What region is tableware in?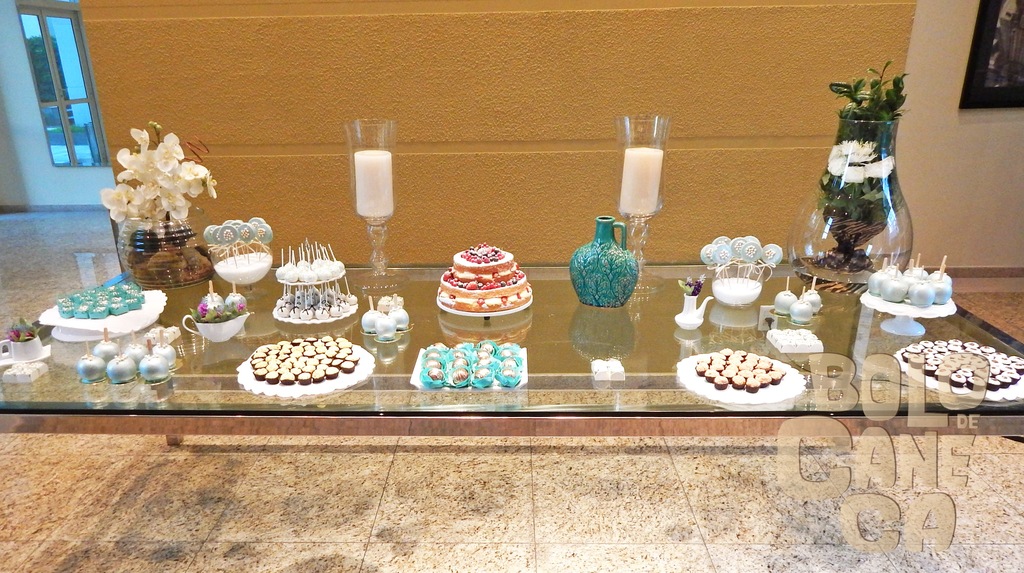
detection(675, 293, 715, 330).
